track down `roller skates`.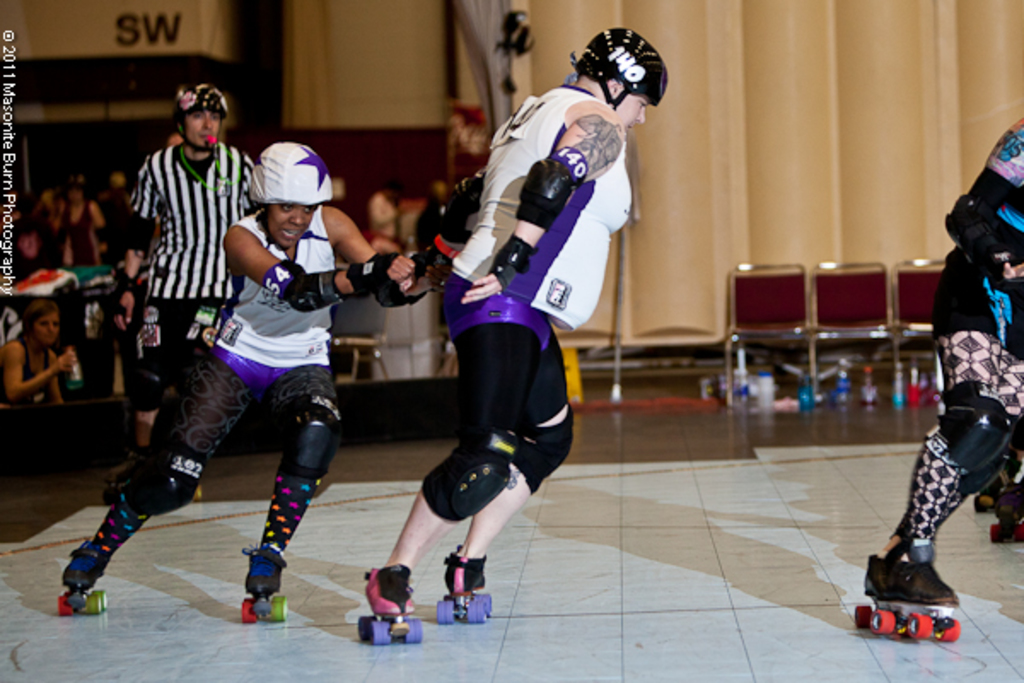
Tracked to [x1=990, y1=475, x2=1022, y2=546].
